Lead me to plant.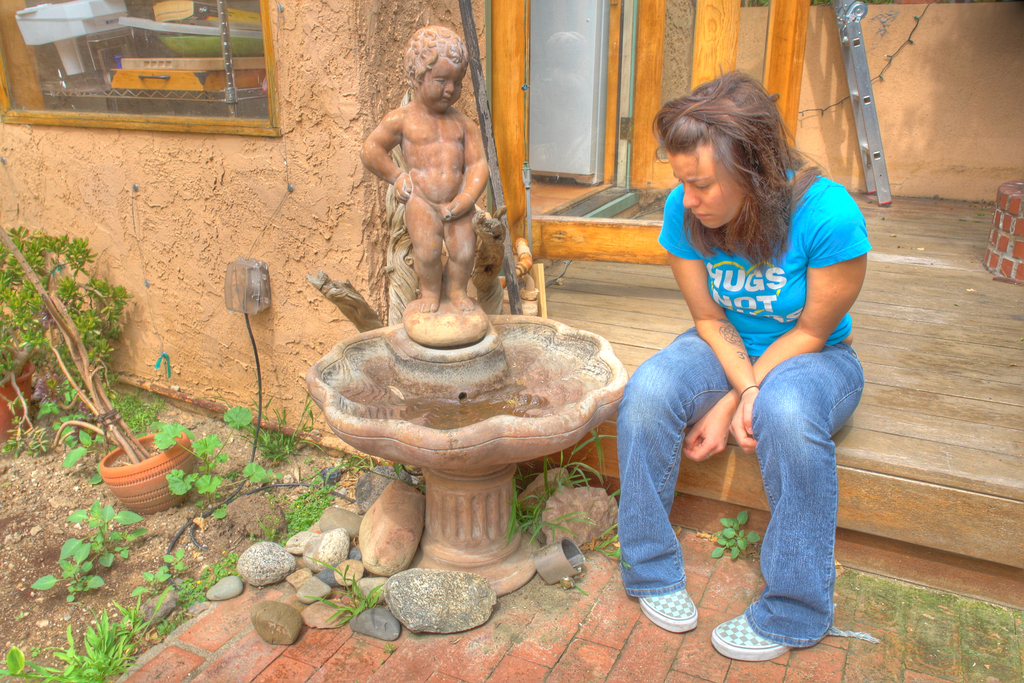
Lead to l=299, t=550, r=384, b=627.
